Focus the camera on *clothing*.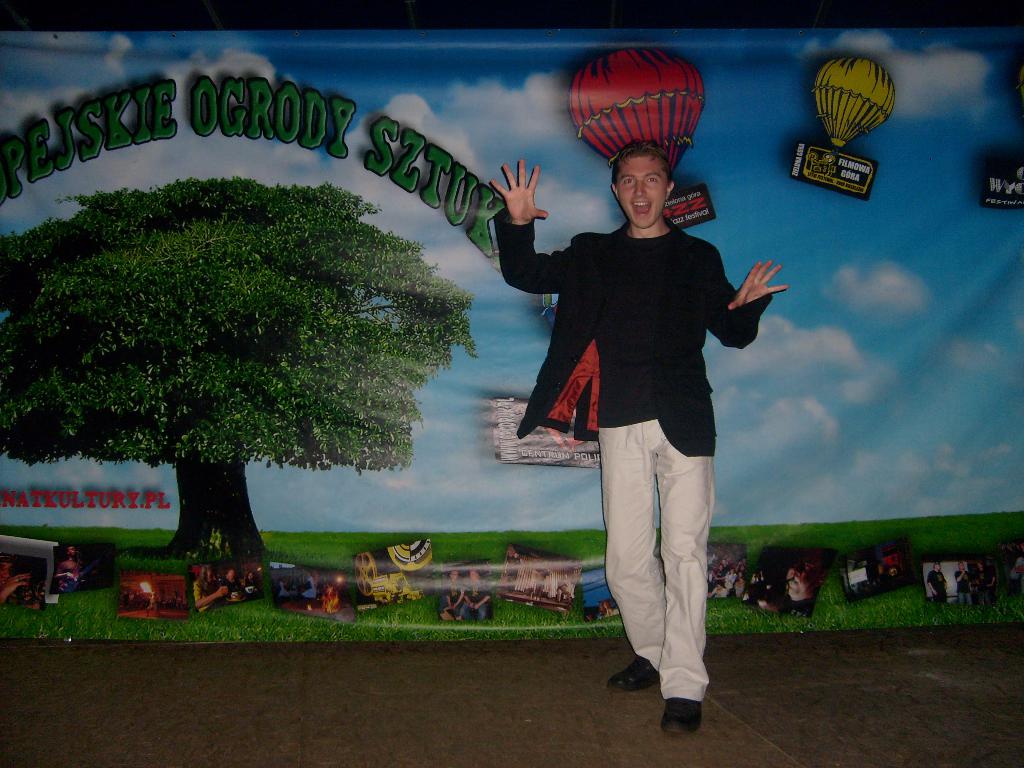
Focus region: x1=940 y1=568 x2=975 y2=602.
